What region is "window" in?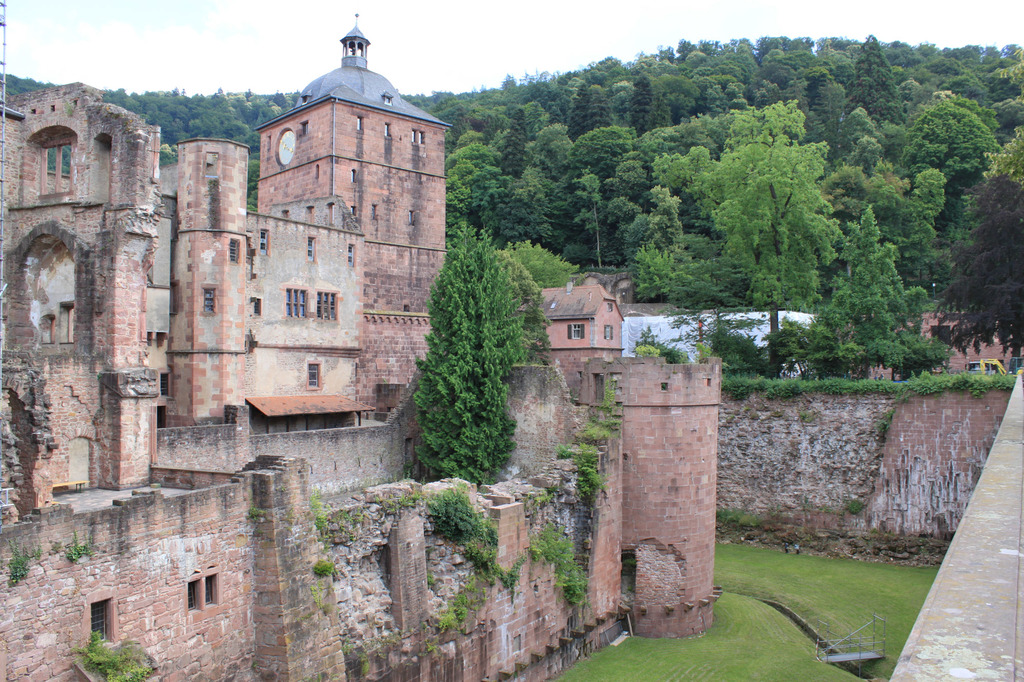
locate(16, 124, 75, 211).
